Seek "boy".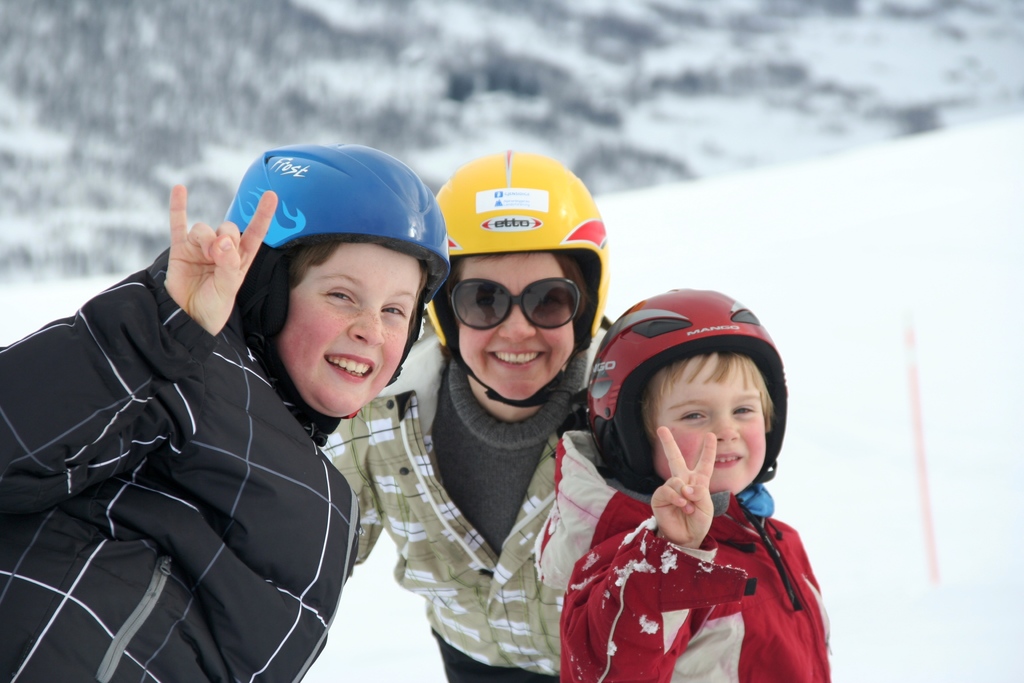
[left=548, top=273, right=830, bottom=682].
